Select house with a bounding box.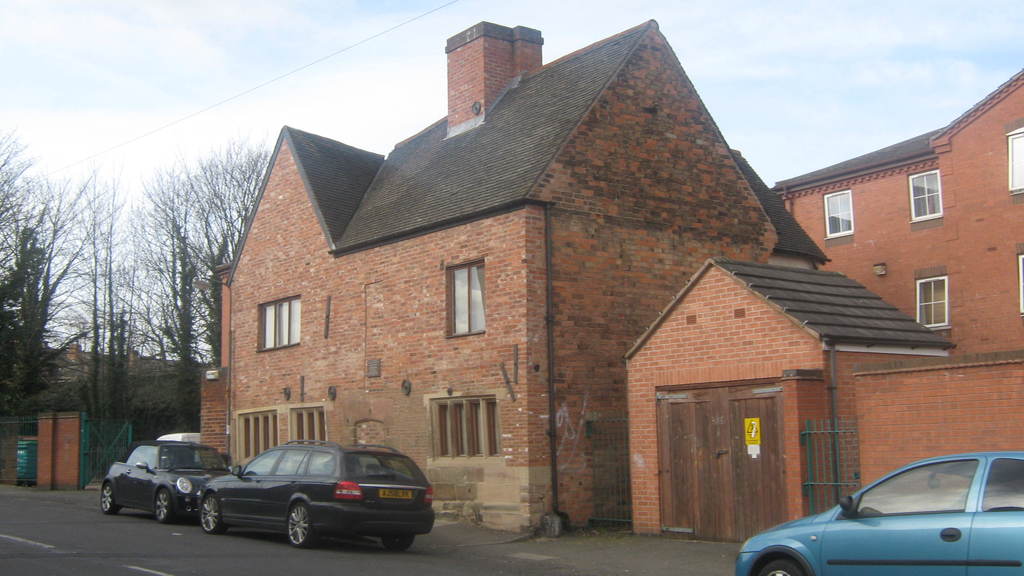
0 340 195 488.
